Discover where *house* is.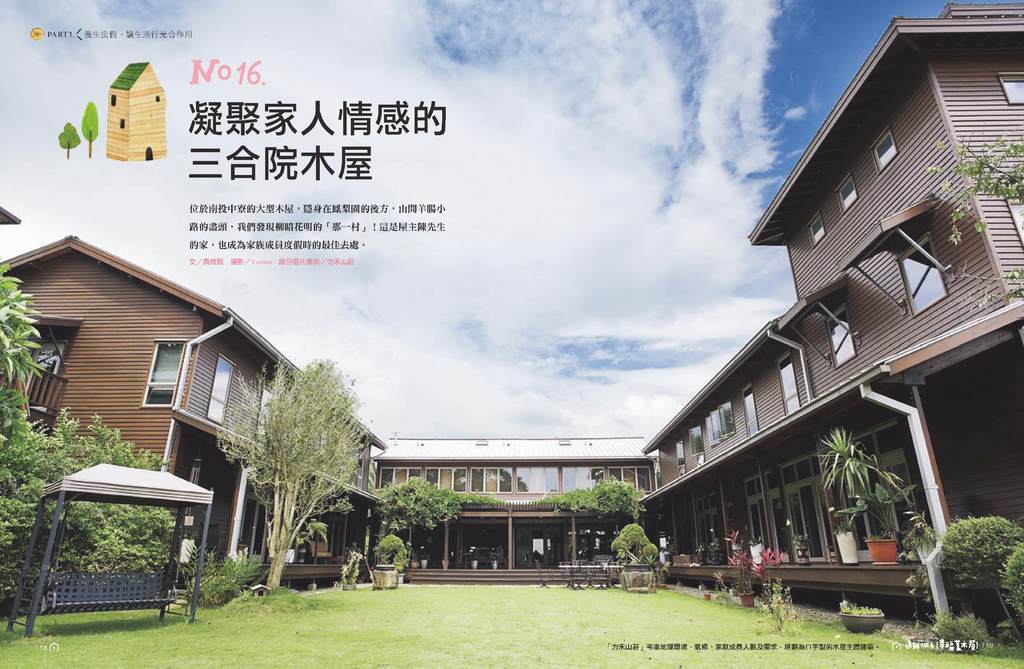
Discovered at crop(0, 228, 383, 585).
